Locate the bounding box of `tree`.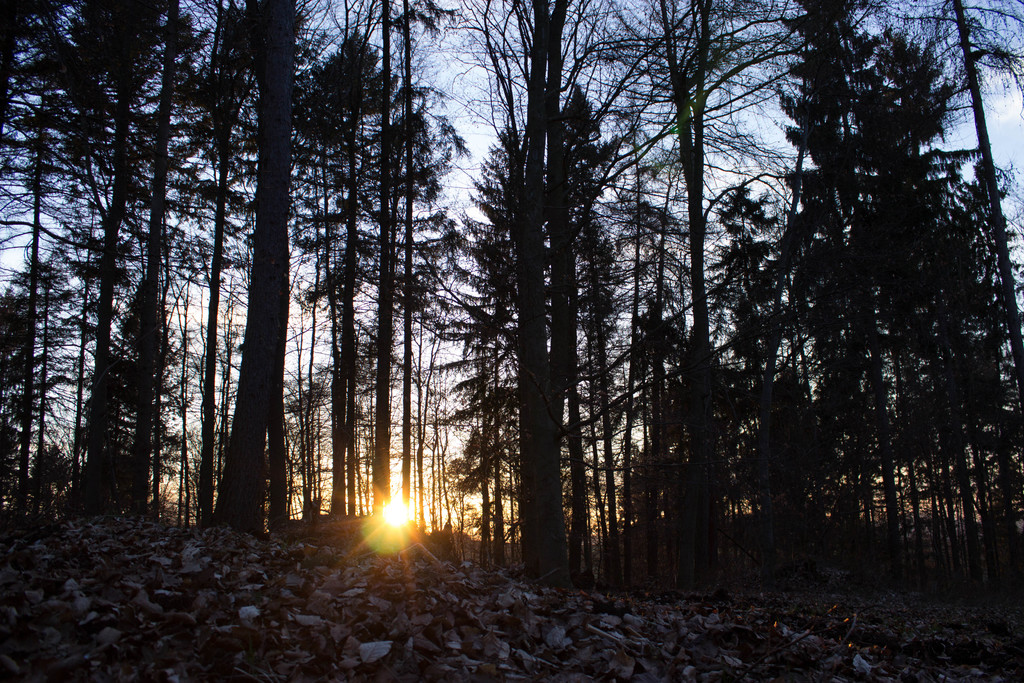
Bounding box: box(740, 0, 847, 567).
